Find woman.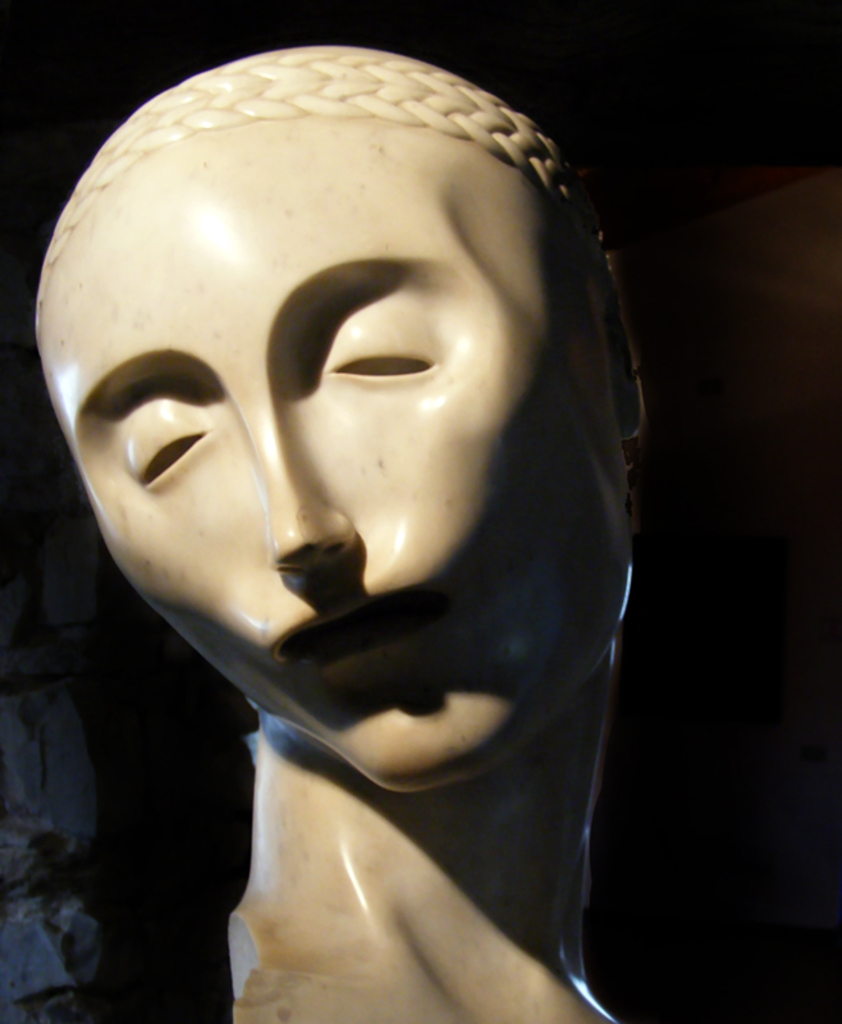
(17,42,651,1023).
